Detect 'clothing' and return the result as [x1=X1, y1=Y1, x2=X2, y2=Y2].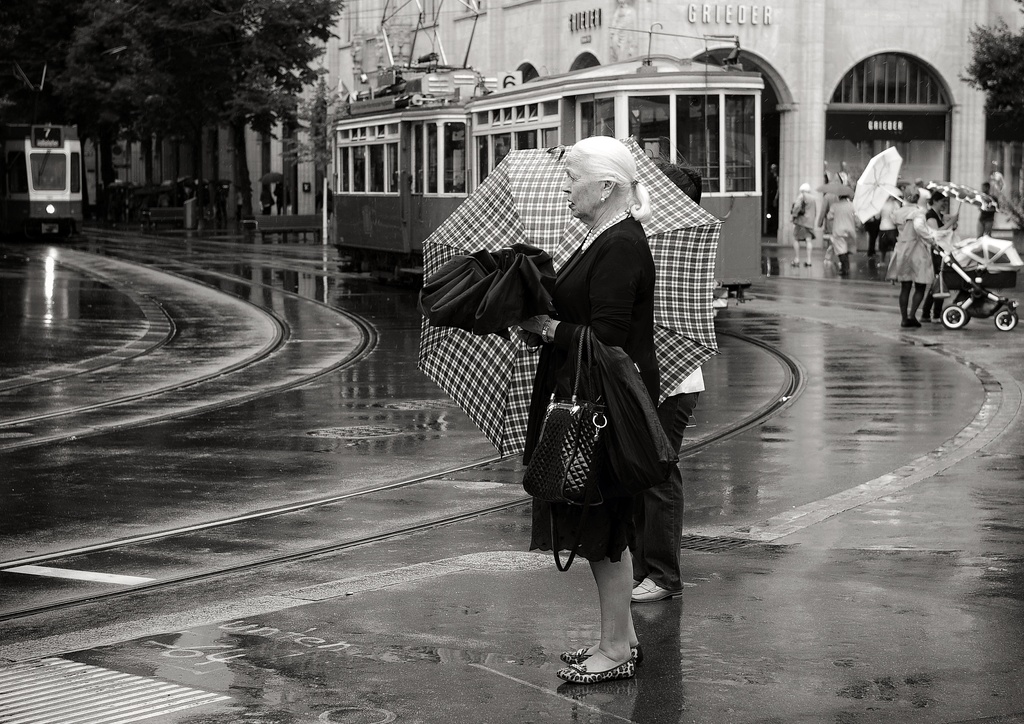
[x1=529, y1=214, x2=666, y2=565].
